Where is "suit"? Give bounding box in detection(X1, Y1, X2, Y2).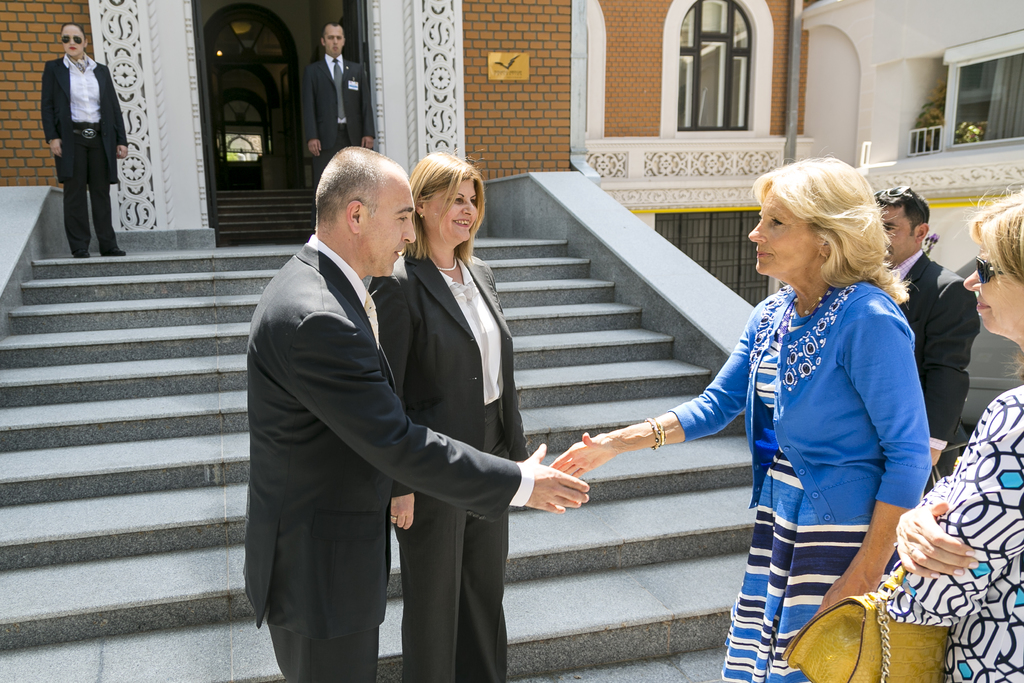
detection(300, 54, 376, 160).
